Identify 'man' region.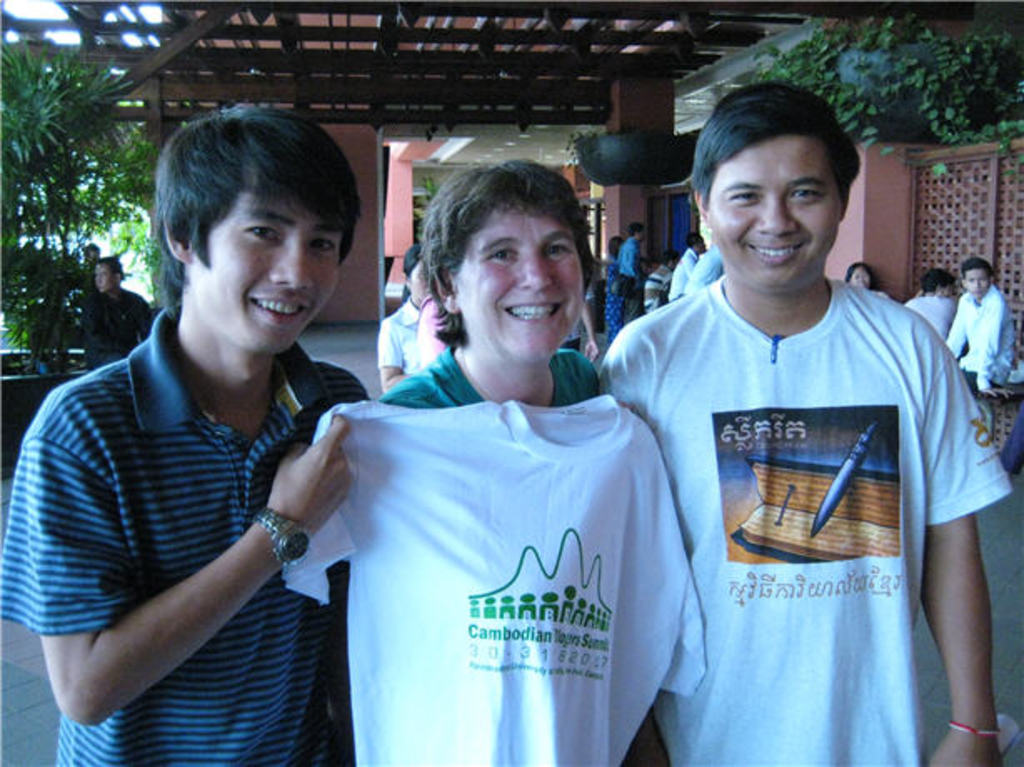
Region: bbox=[637, 250, 672, 310].
